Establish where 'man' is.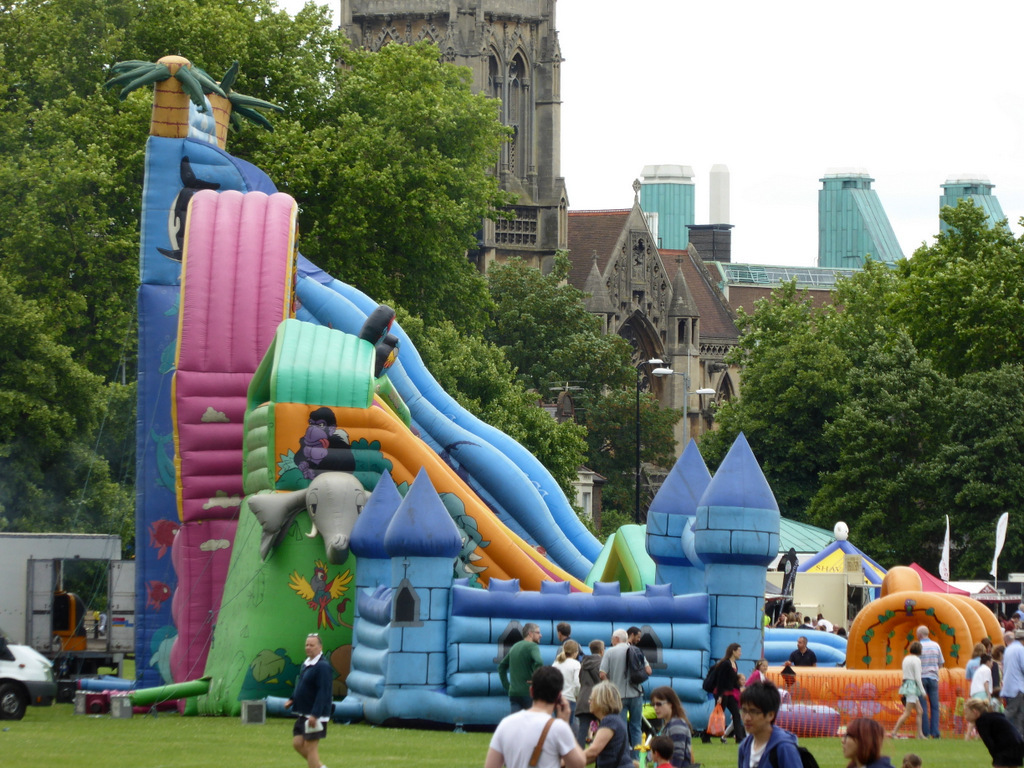
Established at x1=817 y1=615 x2=827 y2=631.
